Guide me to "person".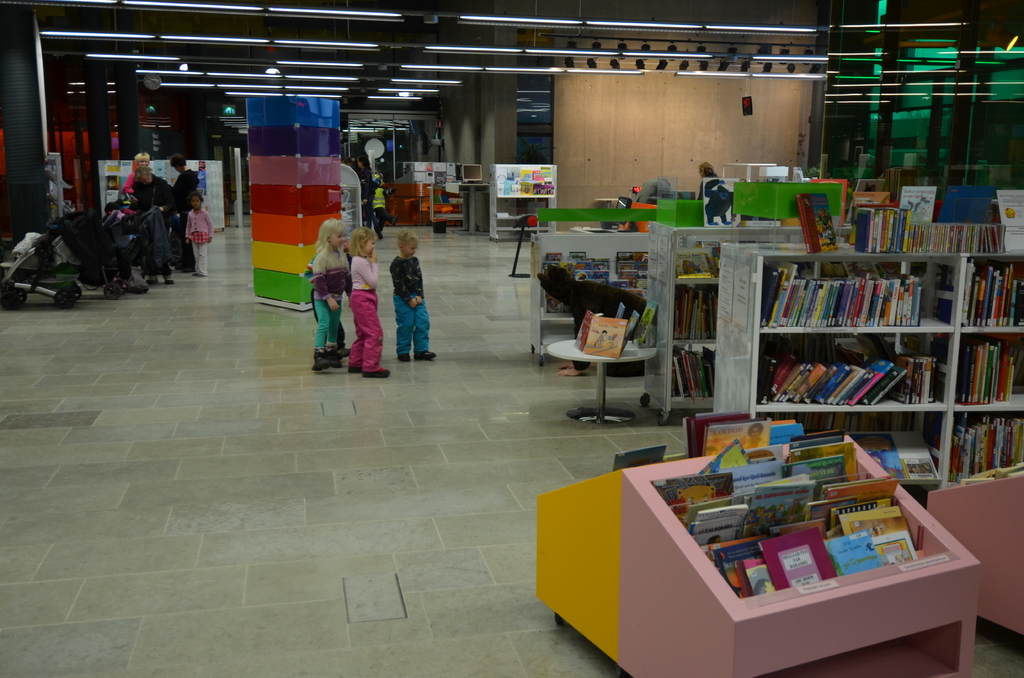
Guidance: bbox=[351, 223, 390, 378].
